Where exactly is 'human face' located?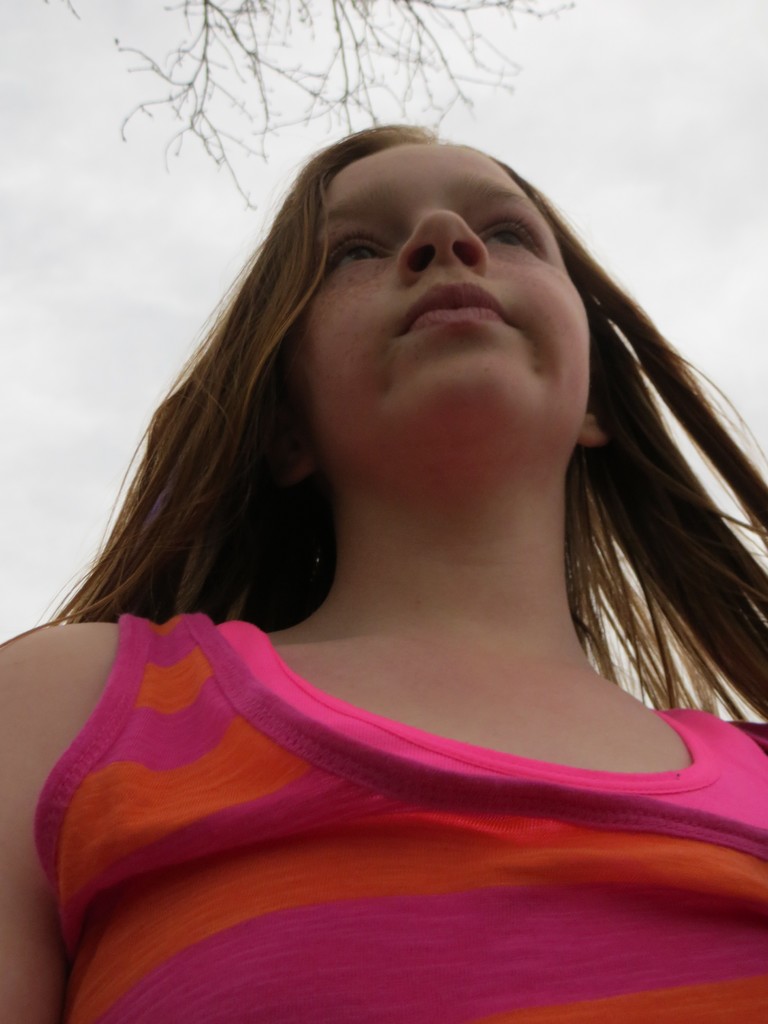
Its bounding box is 268,125,602,496.
